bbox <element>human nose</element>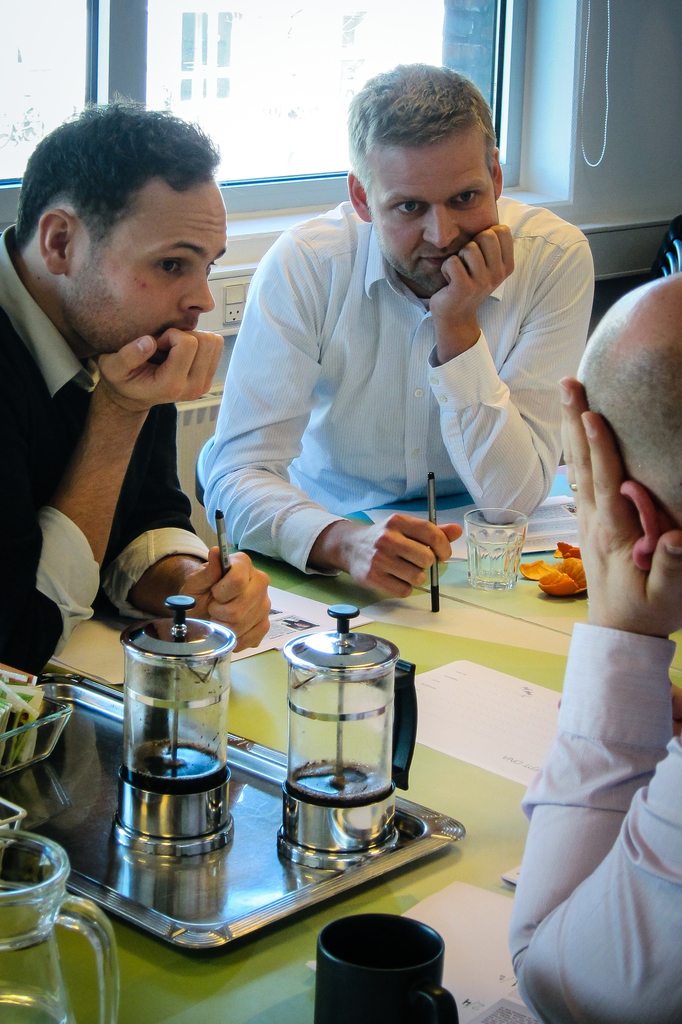
region(178, 268, 220, 316)
